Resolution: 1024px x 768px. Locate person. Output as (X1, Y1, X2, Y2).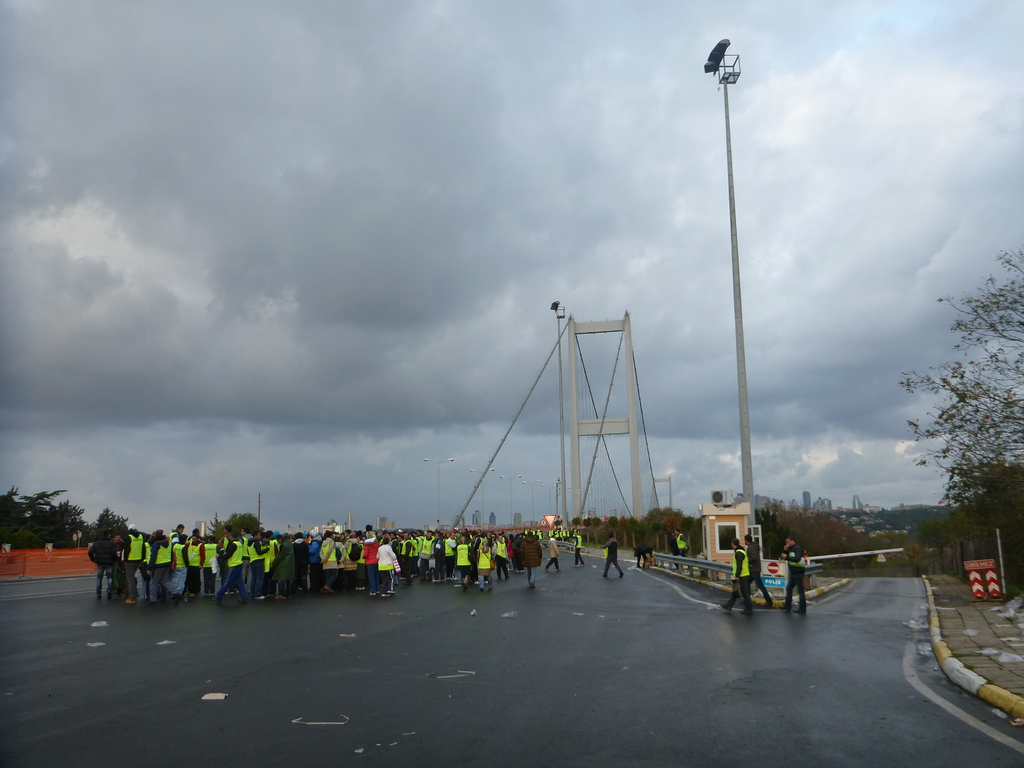
(748, 531, 774, 610).
